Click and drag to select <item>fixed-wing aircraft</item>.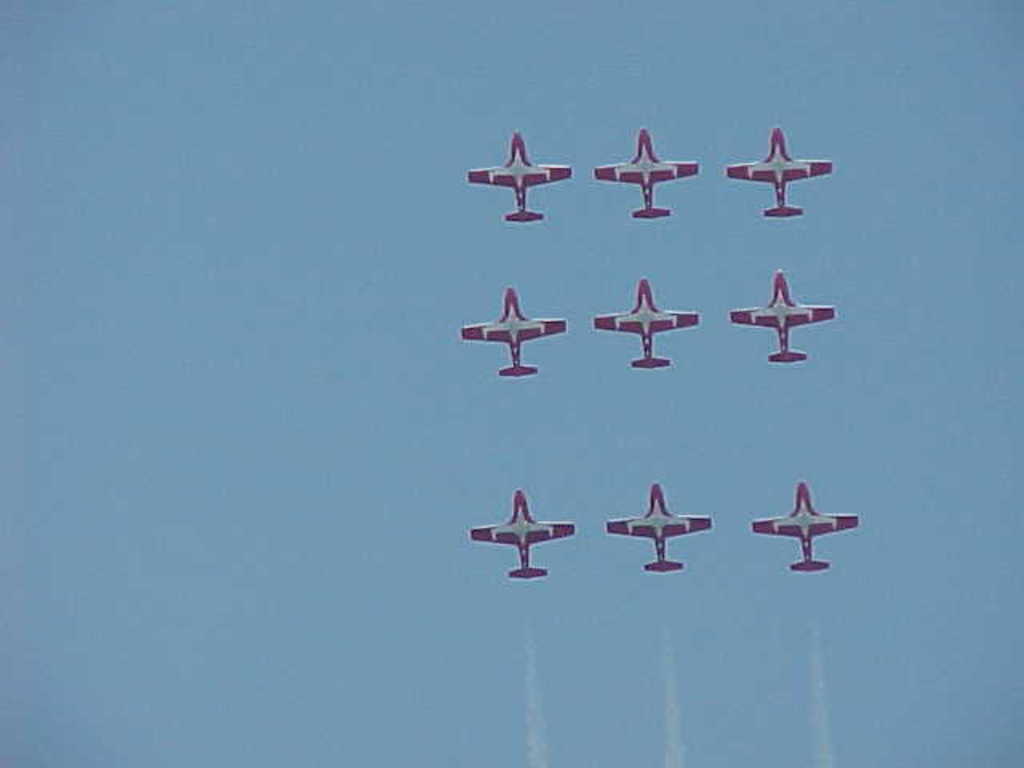
Selection: box(594, 123, 699, 216).
